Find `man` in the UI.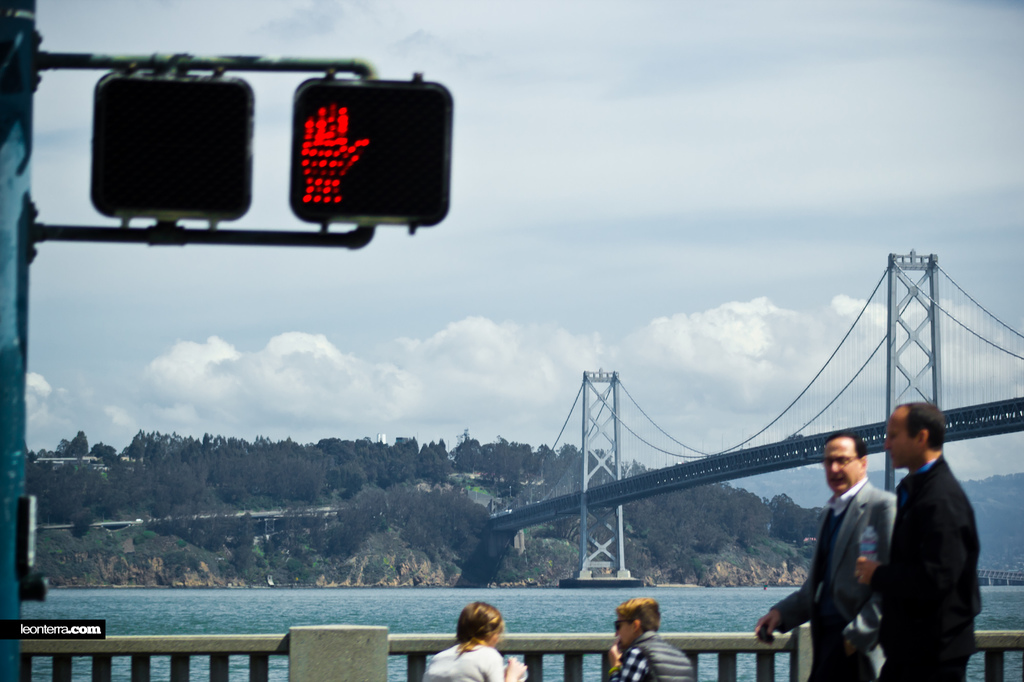
UI element at bbox=(602, 596, 702, 681).
